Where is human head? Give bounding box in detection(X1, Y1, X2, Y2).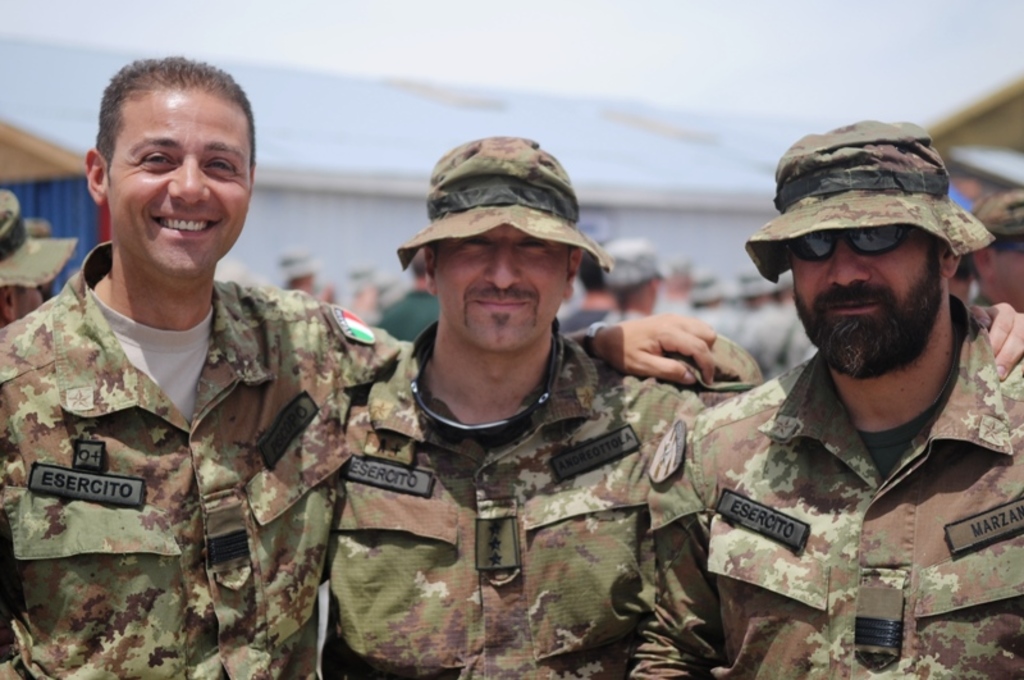
detection(396, 134, 599, 359).
